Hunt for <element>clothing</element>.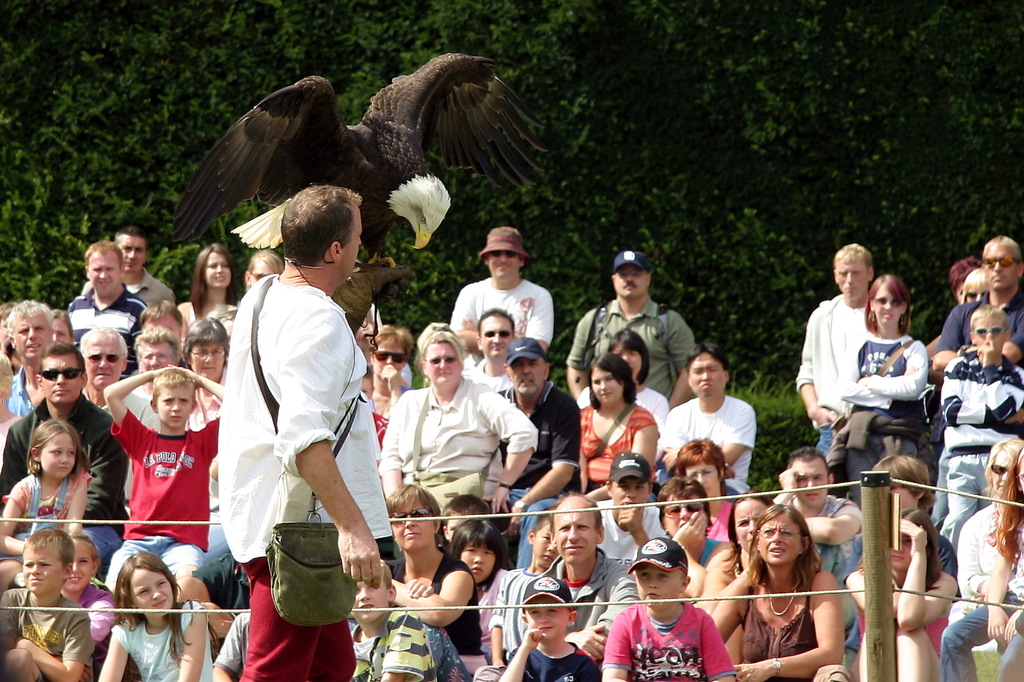
Hunted down at Rect(936, 349, 1023, 521).
